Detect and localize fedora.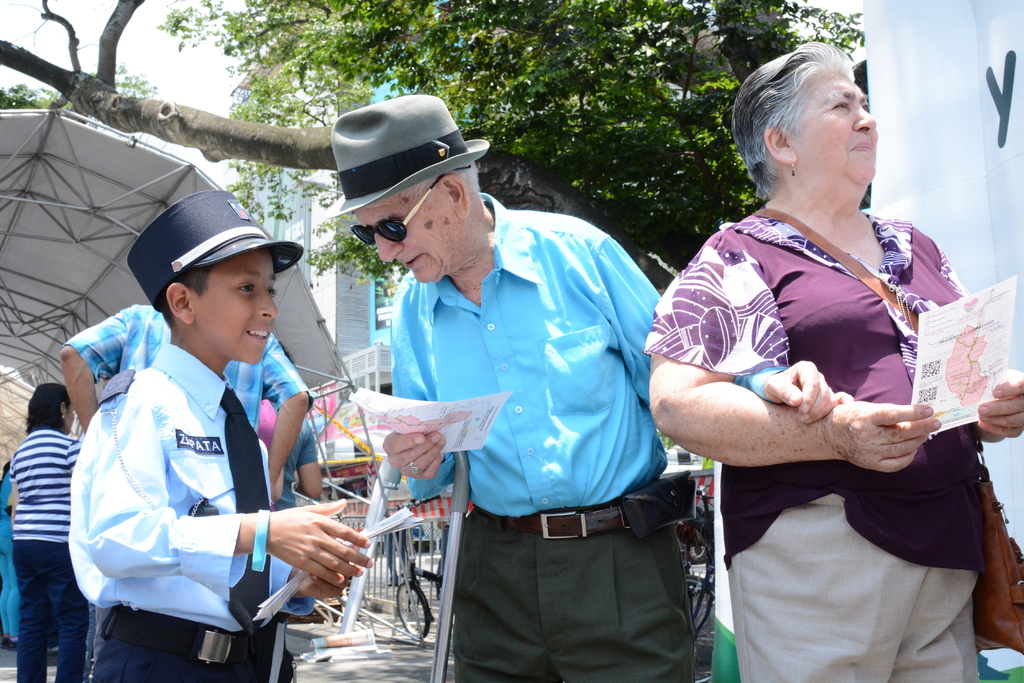
Localized at x1=324 y1=95 x2=496 y2=232.
